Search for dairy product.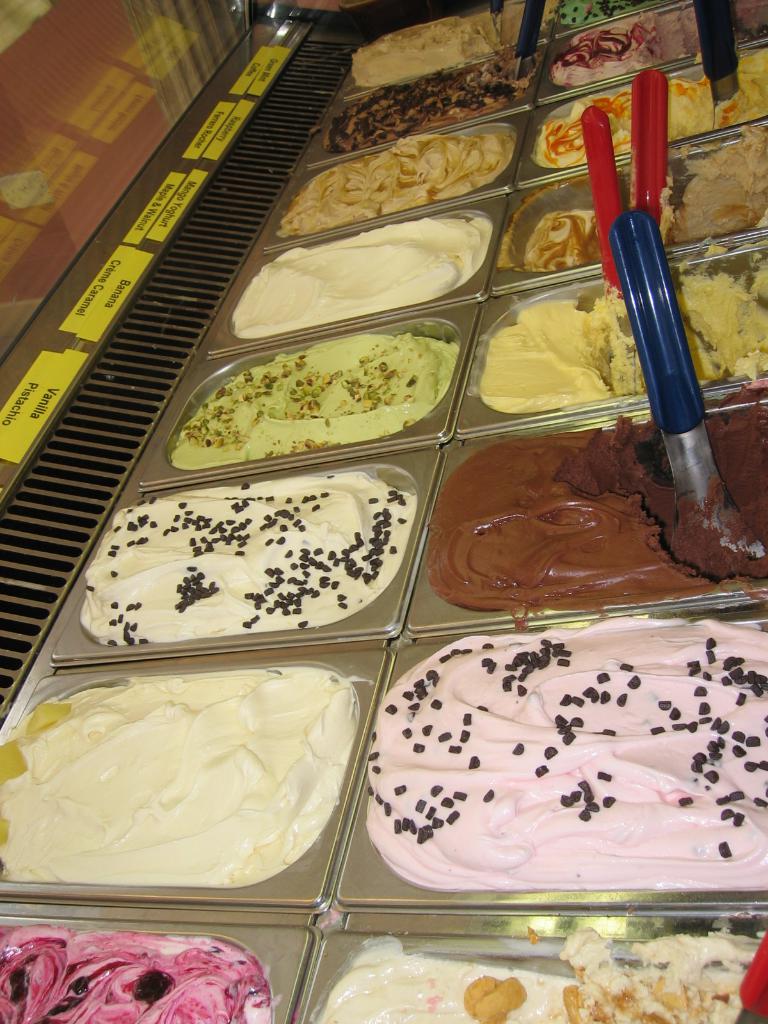
Found at (430,433,767,596).
